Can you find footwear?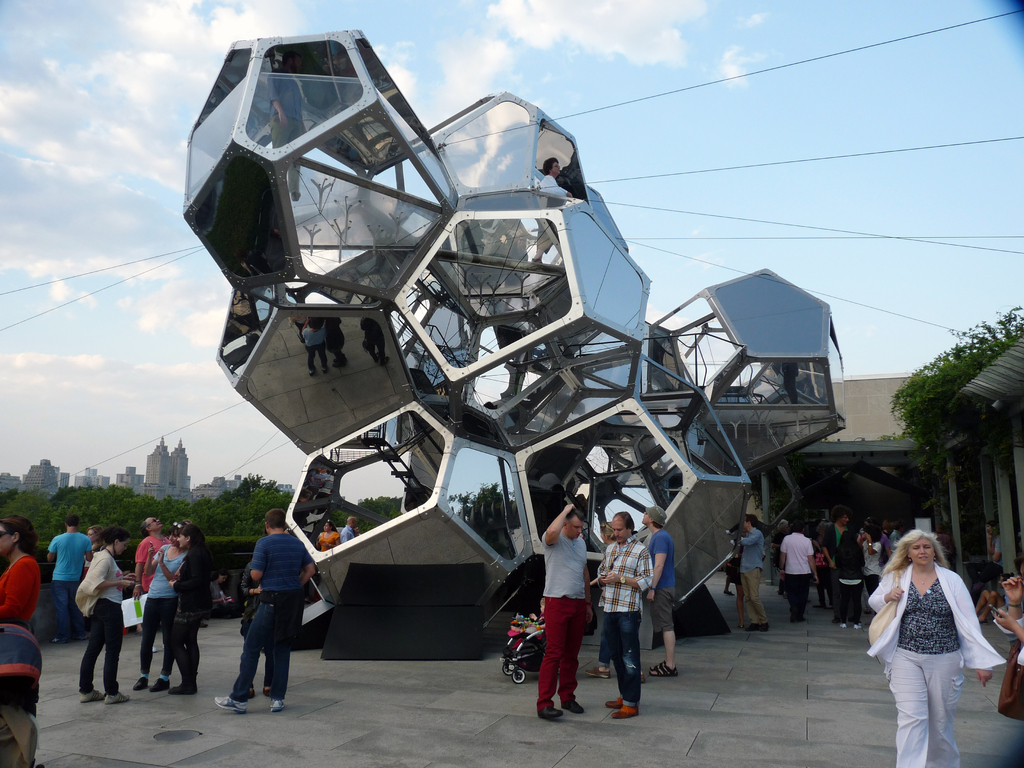
Yes, bounding box: [214,692,245,714].
